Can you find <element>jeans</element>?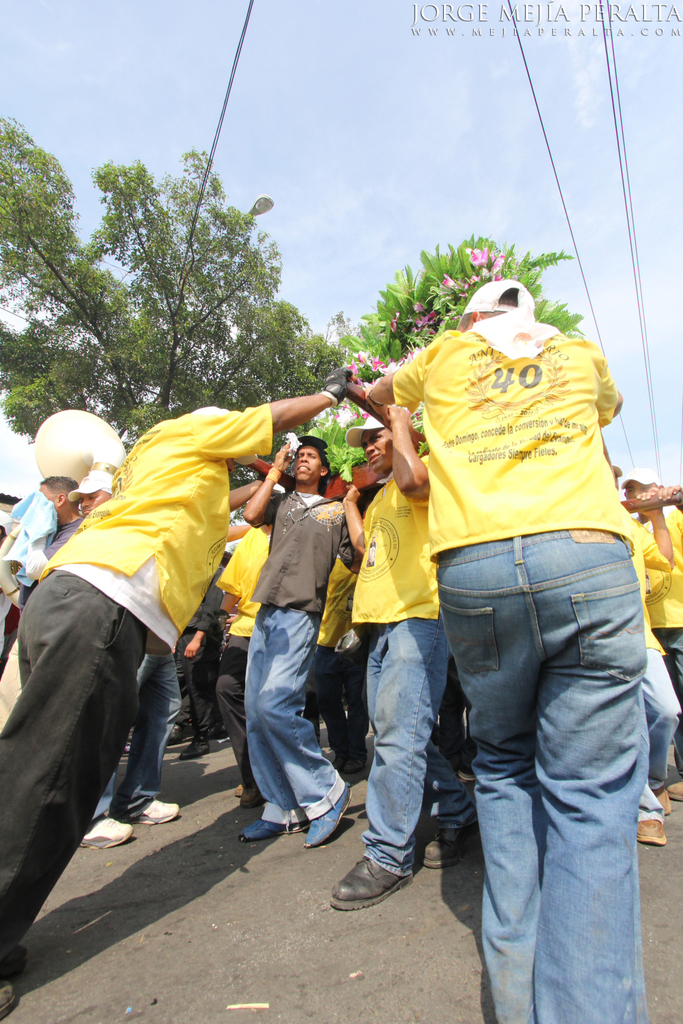
Yes, bounding box: 125, 651, 188, 818.
